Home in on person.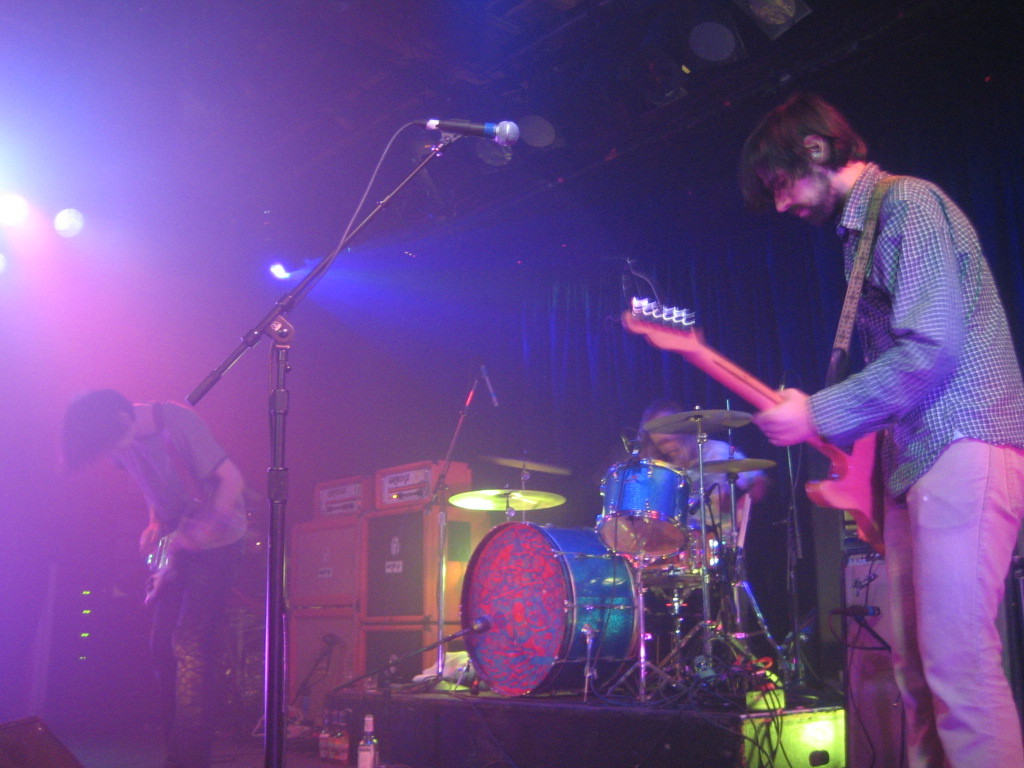
Homed in at {"left": 736, "top": 89, "right": 1023, "bottom": 767}.
